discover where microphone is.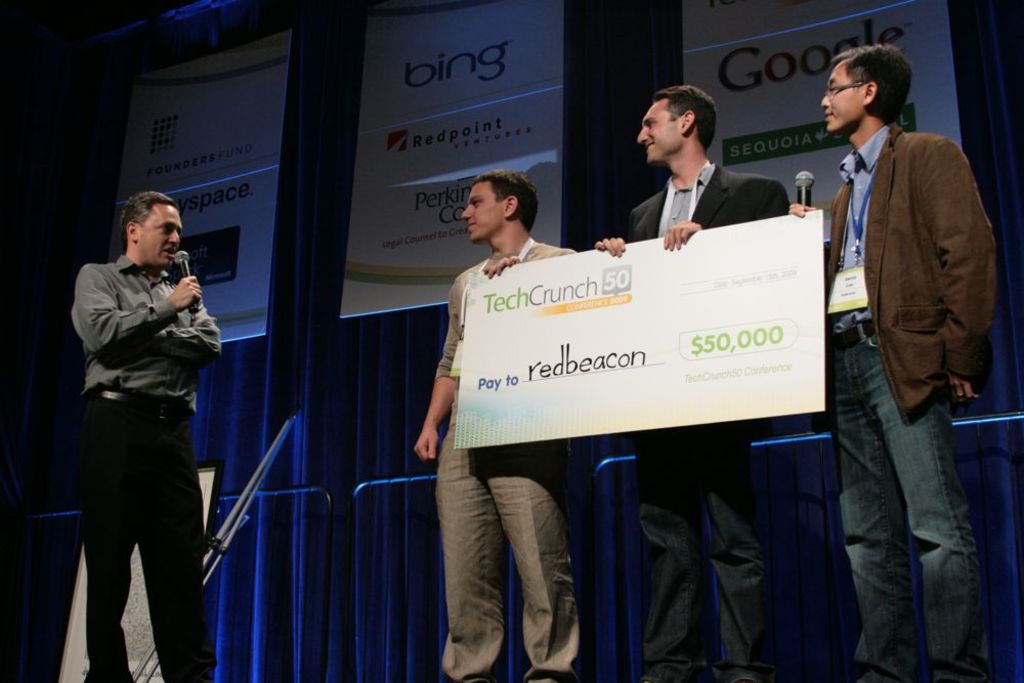
Discovered at bbox=(178, 251, 196, 317).
